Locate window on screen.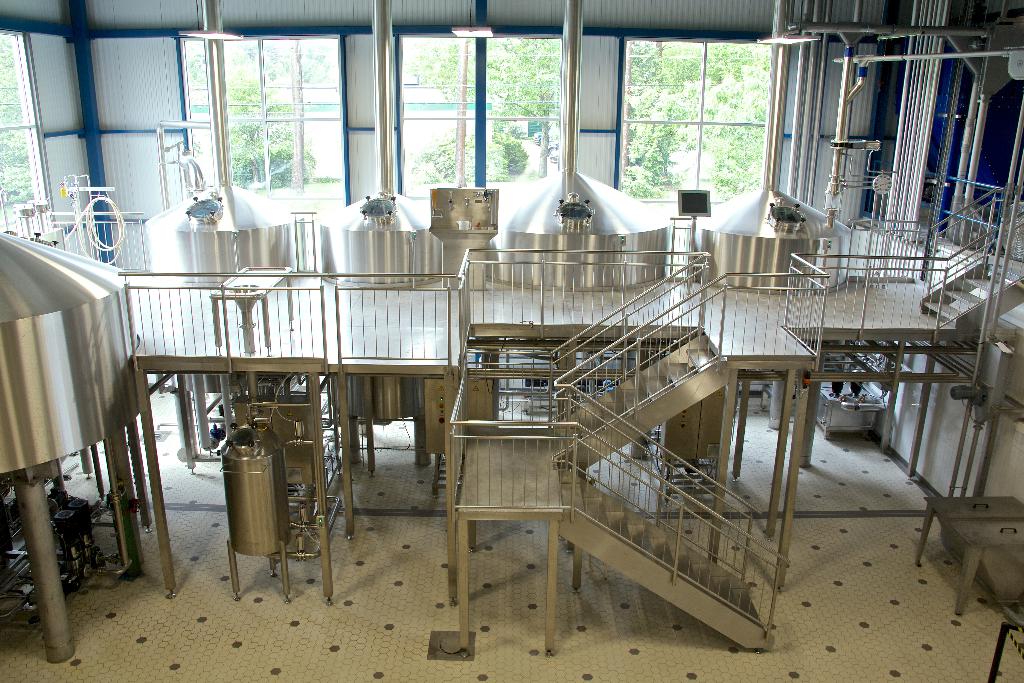
On screen at detection(593, 21, 799, 207).
